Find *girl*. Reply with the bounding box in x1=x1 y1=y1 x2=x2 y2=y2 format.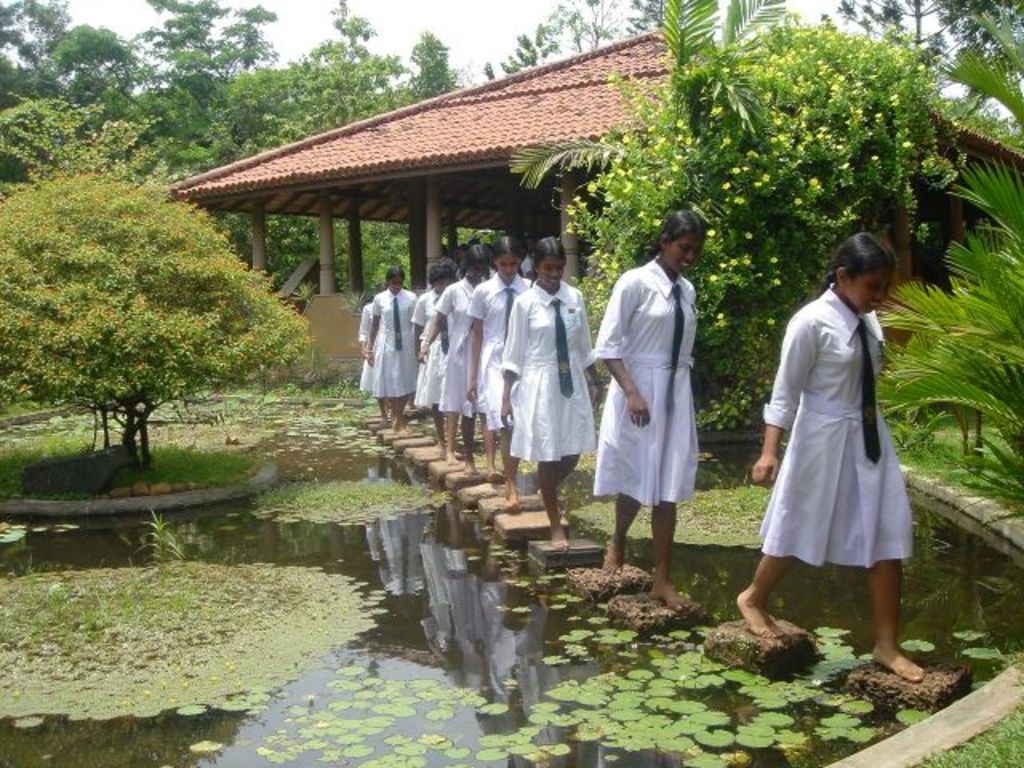
x1=509 y1=237 x2=603 y2=544.
